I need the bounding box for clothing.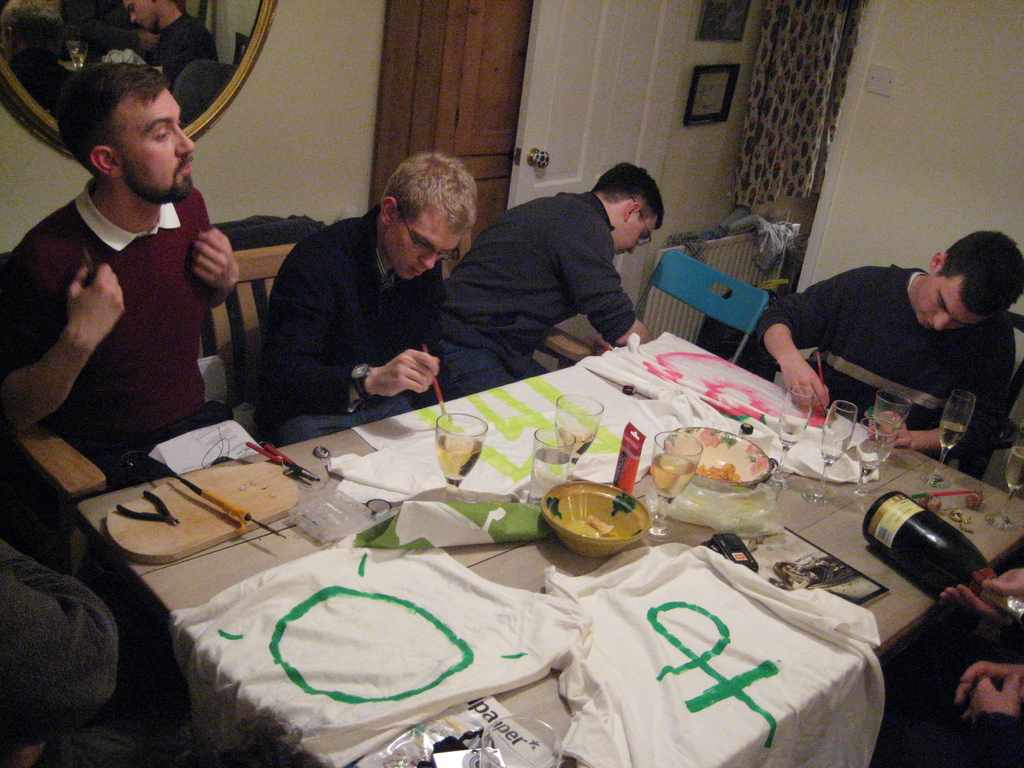
Here it is: x1=260, y1=196, x2=443, y2=424.
